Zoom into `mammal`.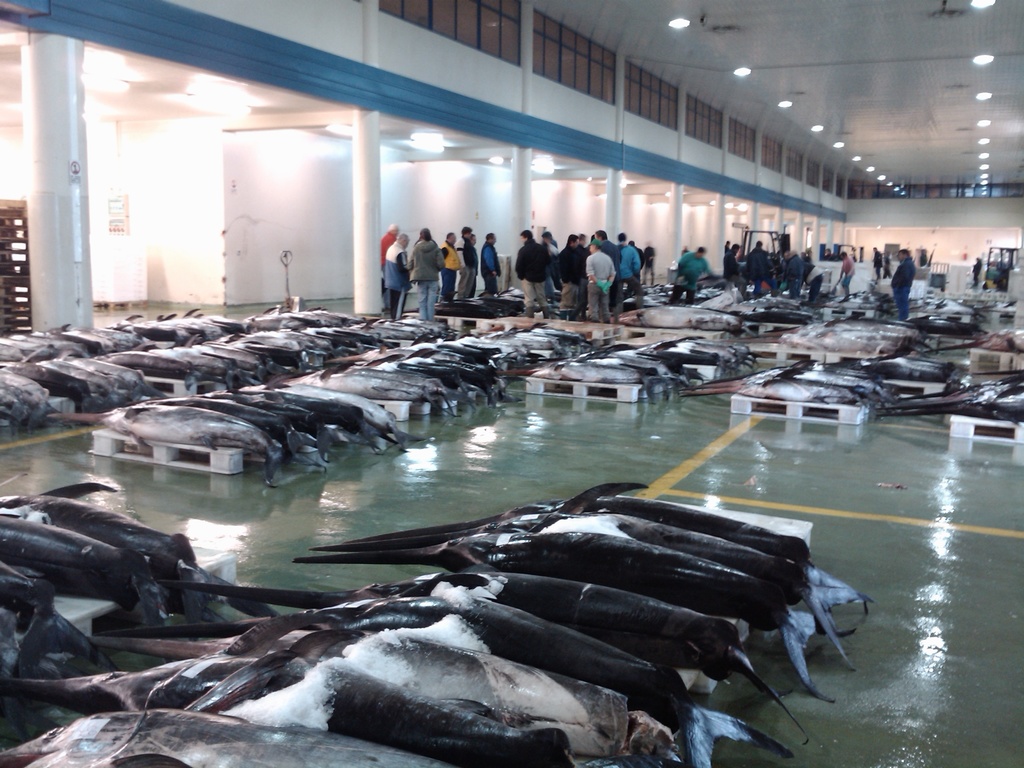
Zoom target: (986,260,1002,287).
